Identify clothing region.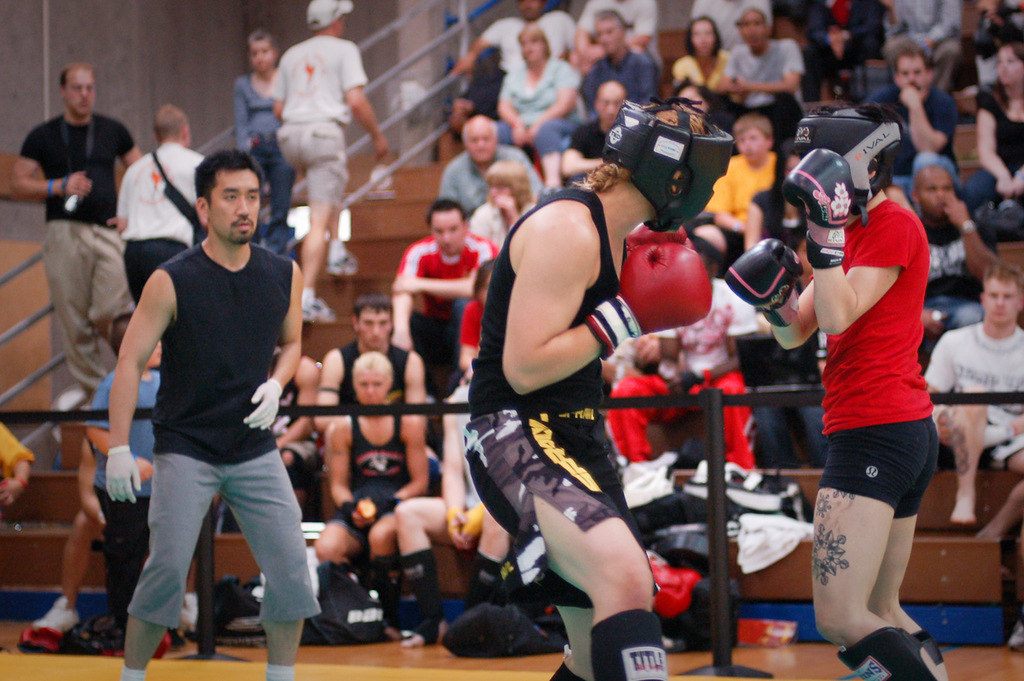
Region: rect(907, 317, 1023, 523).
